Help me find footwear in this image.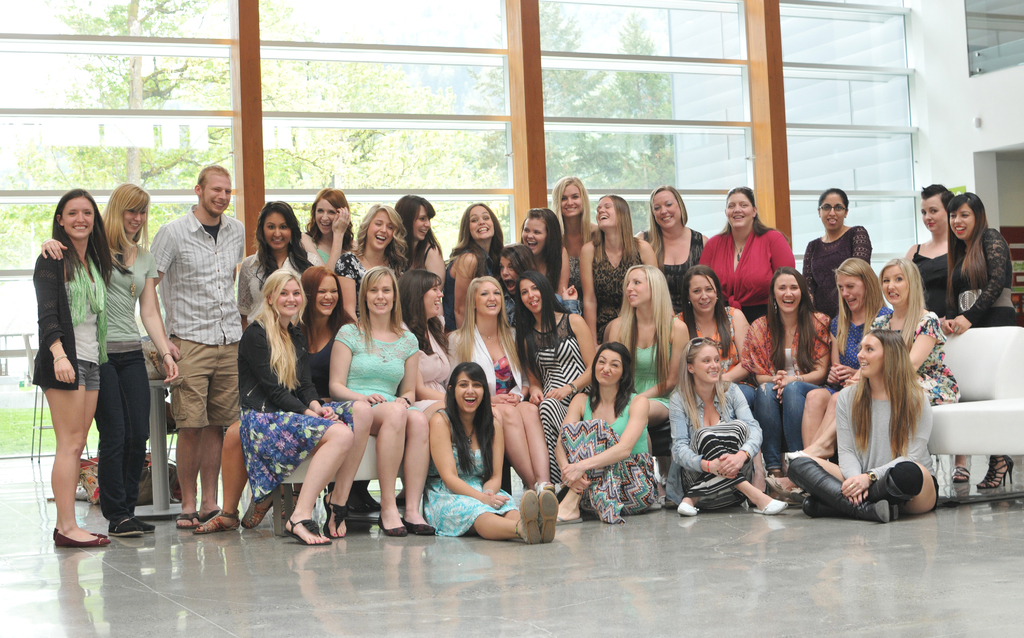
Found it: locate(765, 471, 807, 500).
